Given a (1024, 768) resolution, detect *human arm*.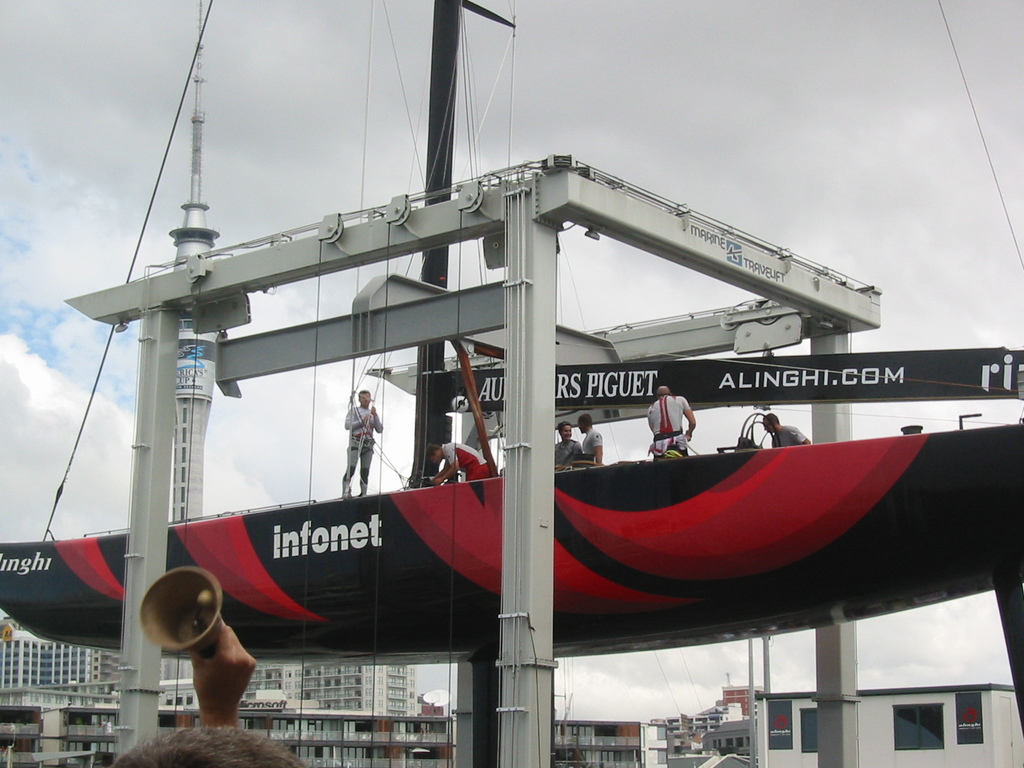
(592, 430, 604, 467).
